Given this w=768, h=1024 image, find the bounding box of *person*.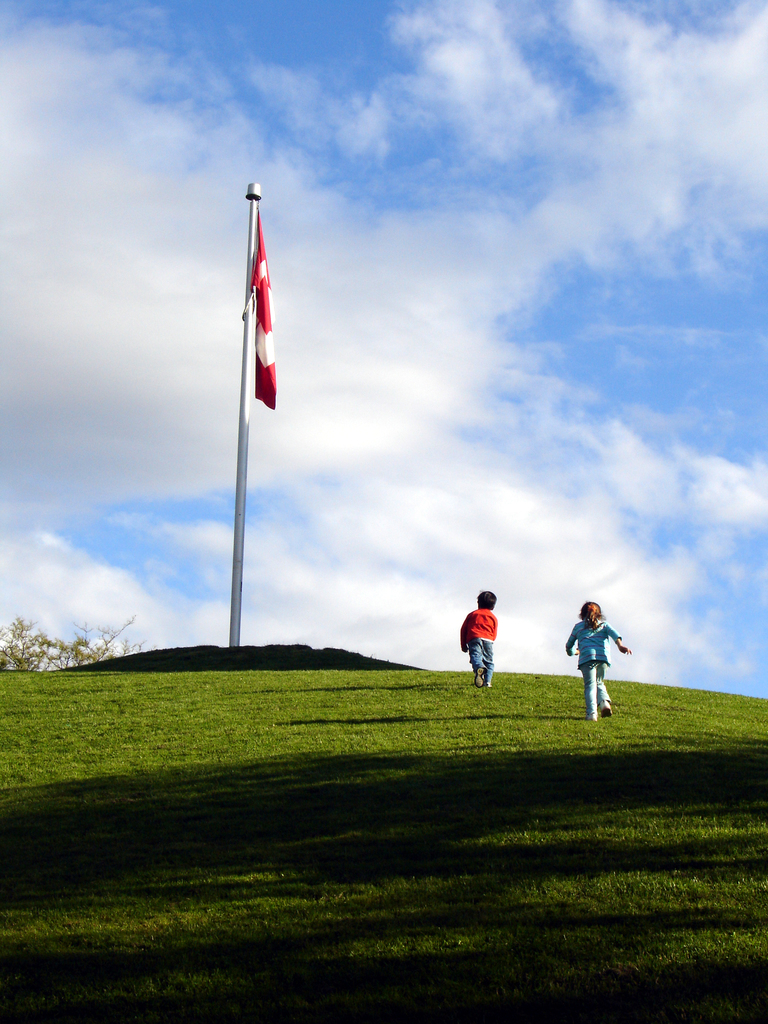
<box>563,600,632,720</box>.
